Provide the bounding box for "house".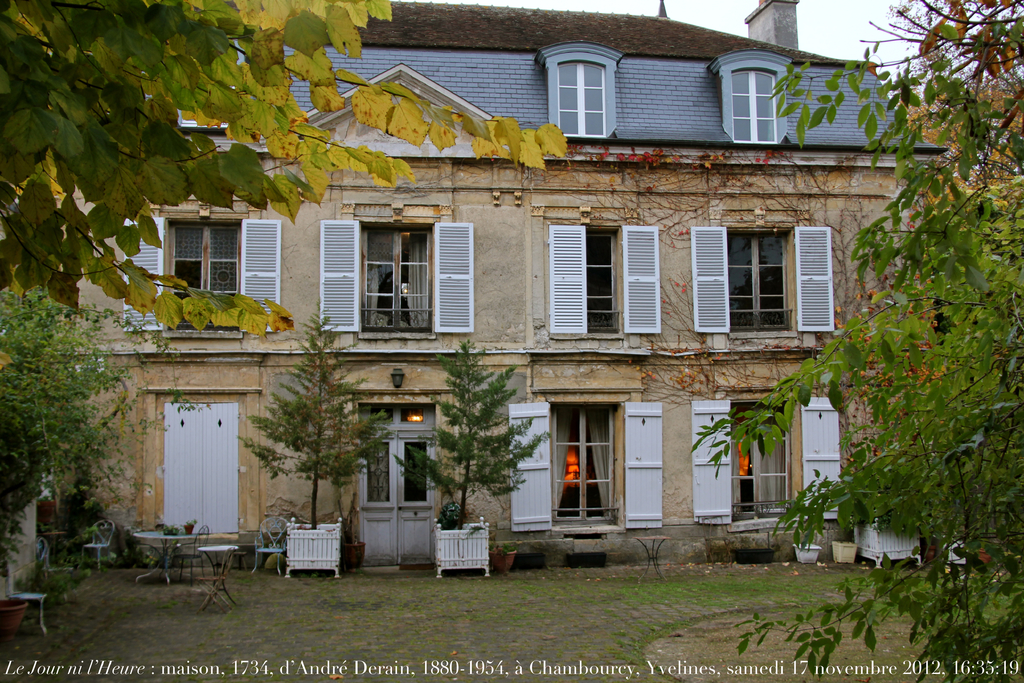
bbox=(84, 0, 923, 588).
